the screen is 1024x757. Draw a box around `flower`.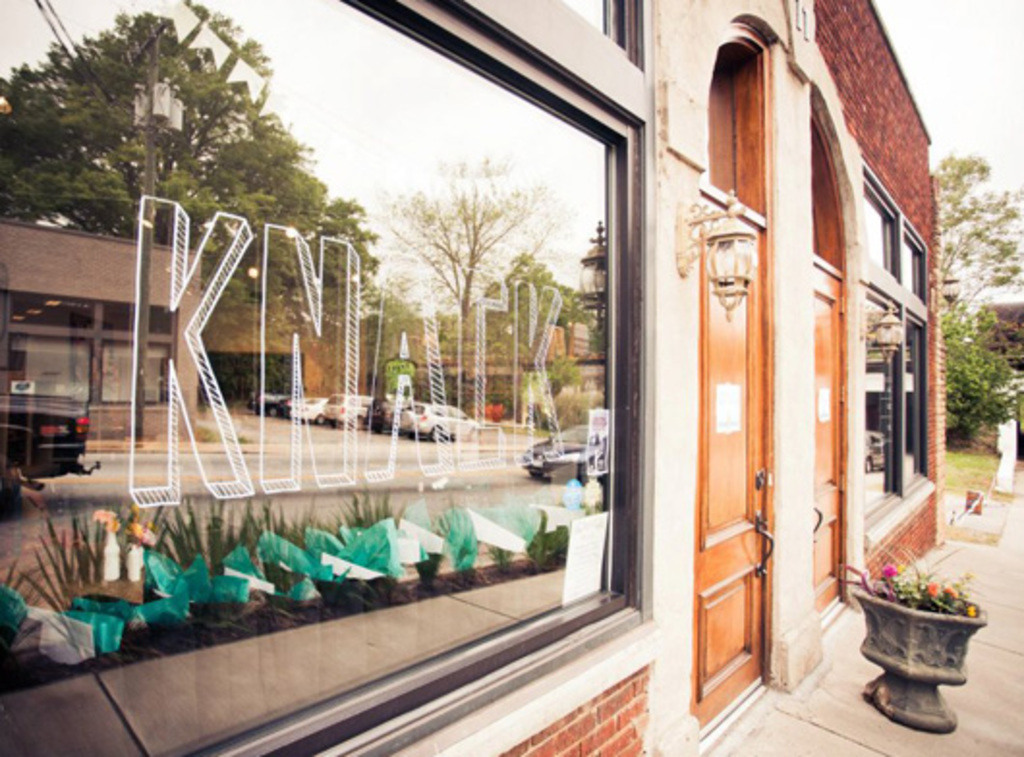
(x1=941, y1=583, x2=958, y2=599).
